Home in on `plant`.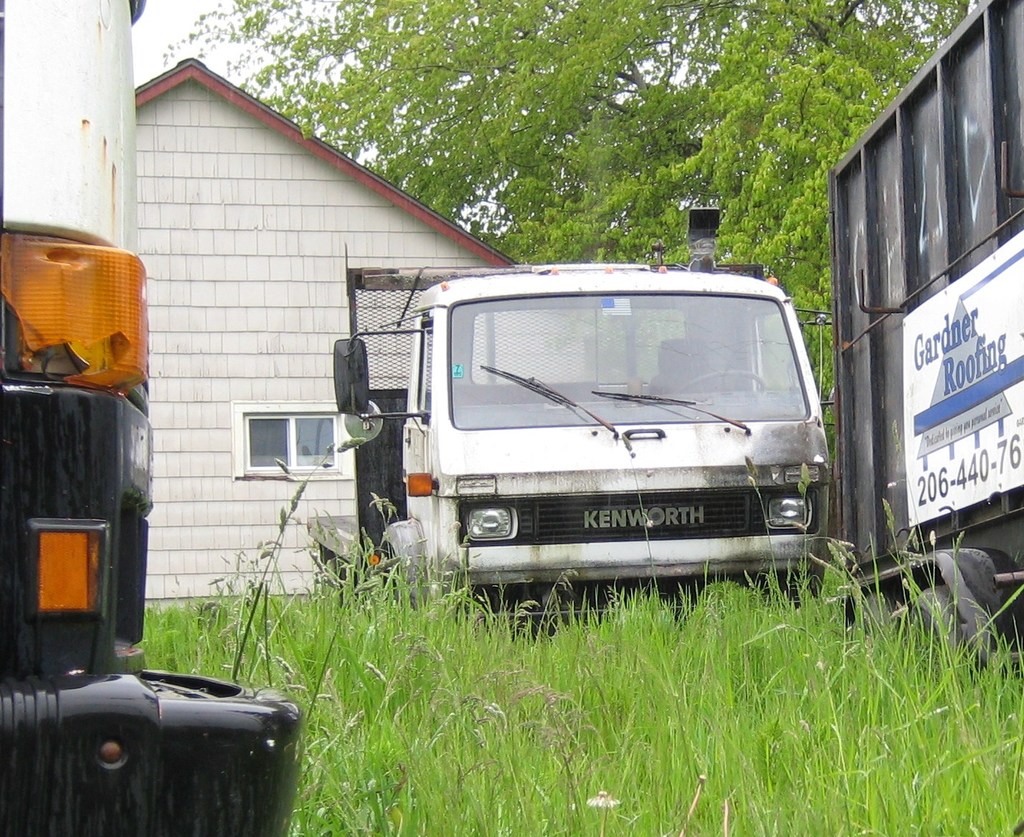
Homed in at left=223, top=431, right=365, bottom=681.
